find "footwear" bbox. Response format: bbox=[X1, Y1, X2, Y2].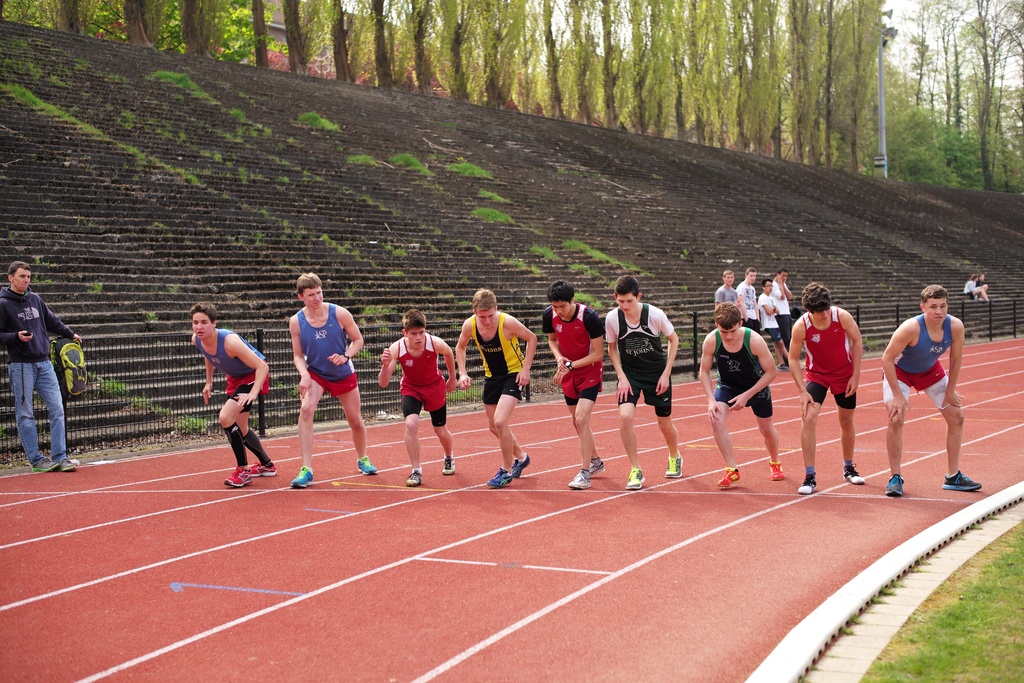
bbox=[776, 362, 790, 373].
